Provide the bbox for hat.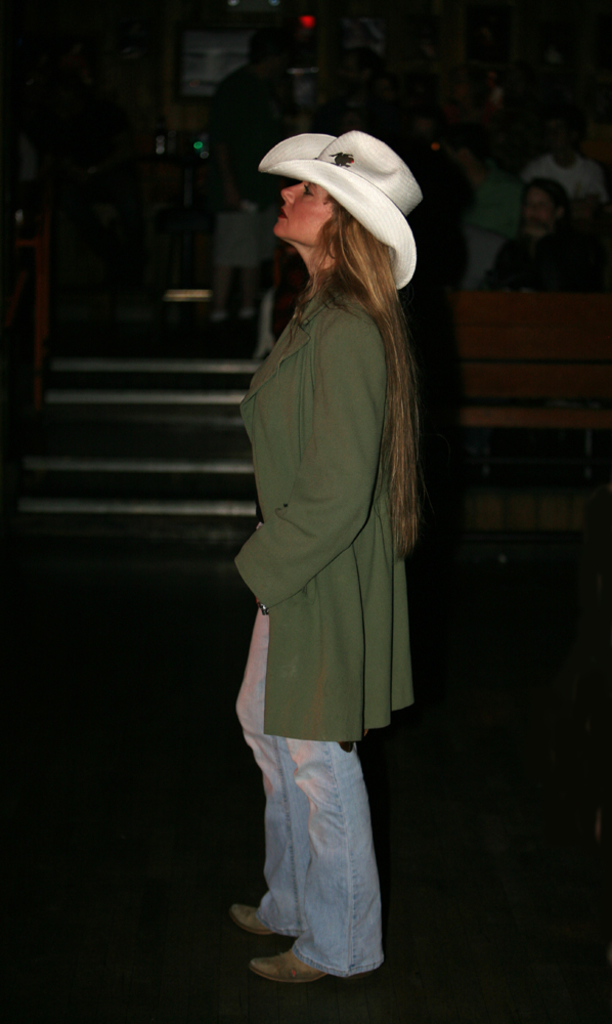
x1=258, y1=131, x2=418, y2=288.
